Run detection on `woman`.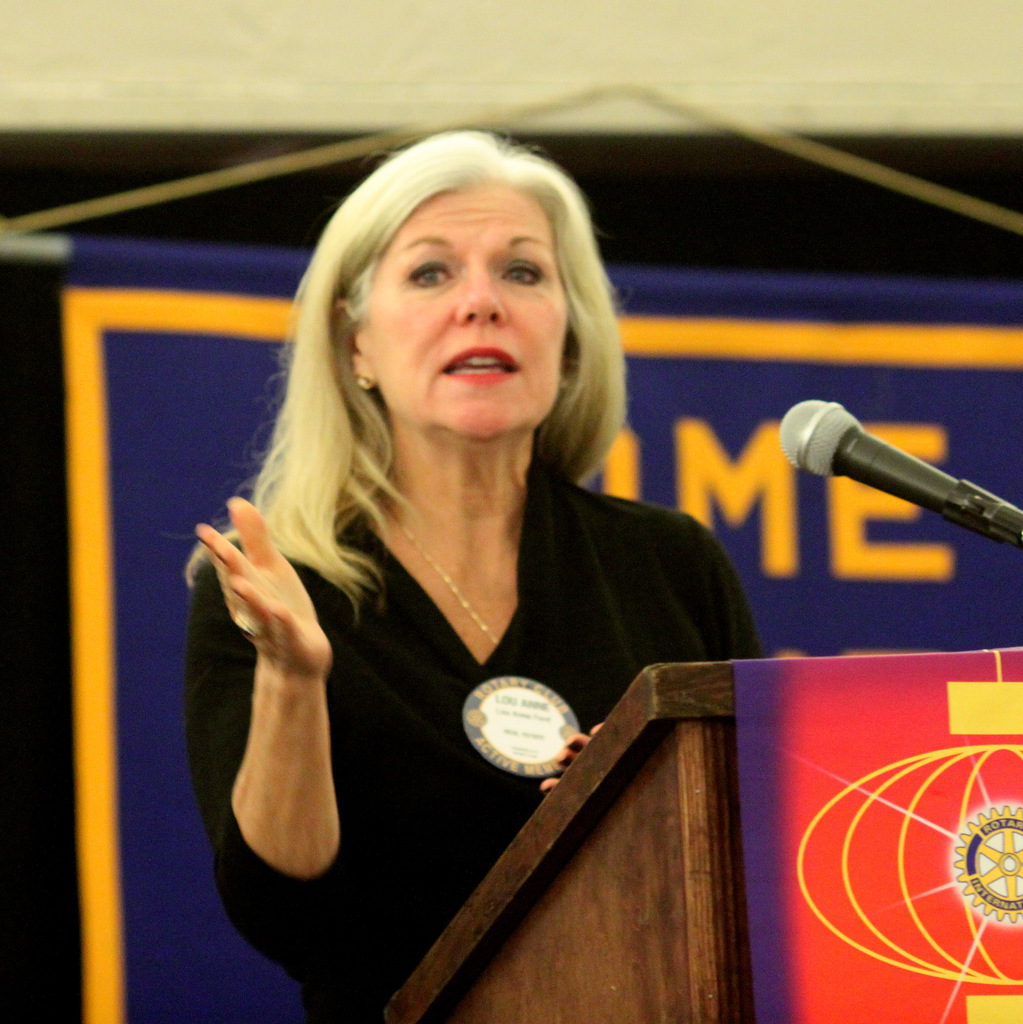
Result: left=172, top=115, right=767, bottom=1007.
